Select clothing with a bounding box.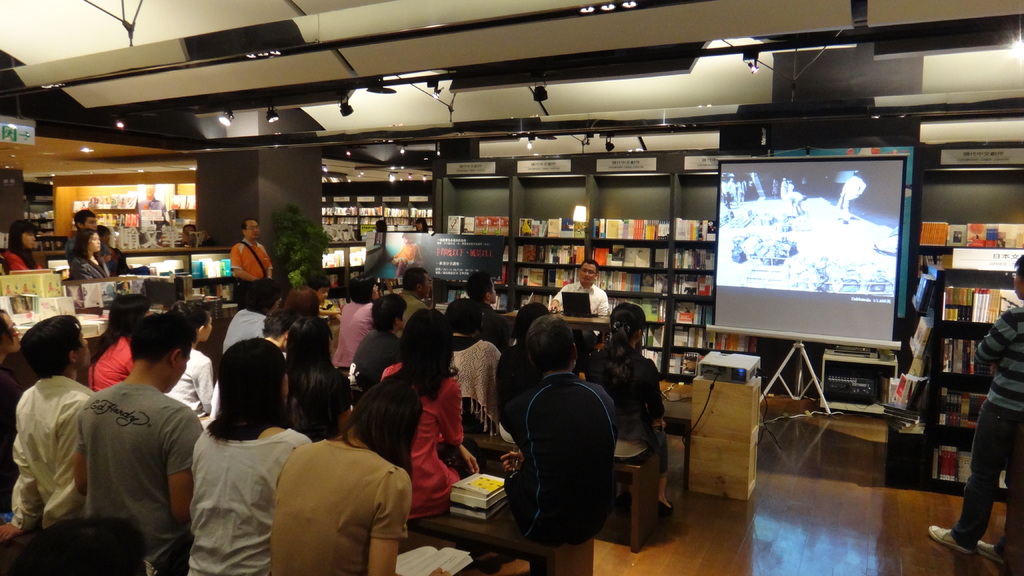
detection(446, 332, 506, 440).
